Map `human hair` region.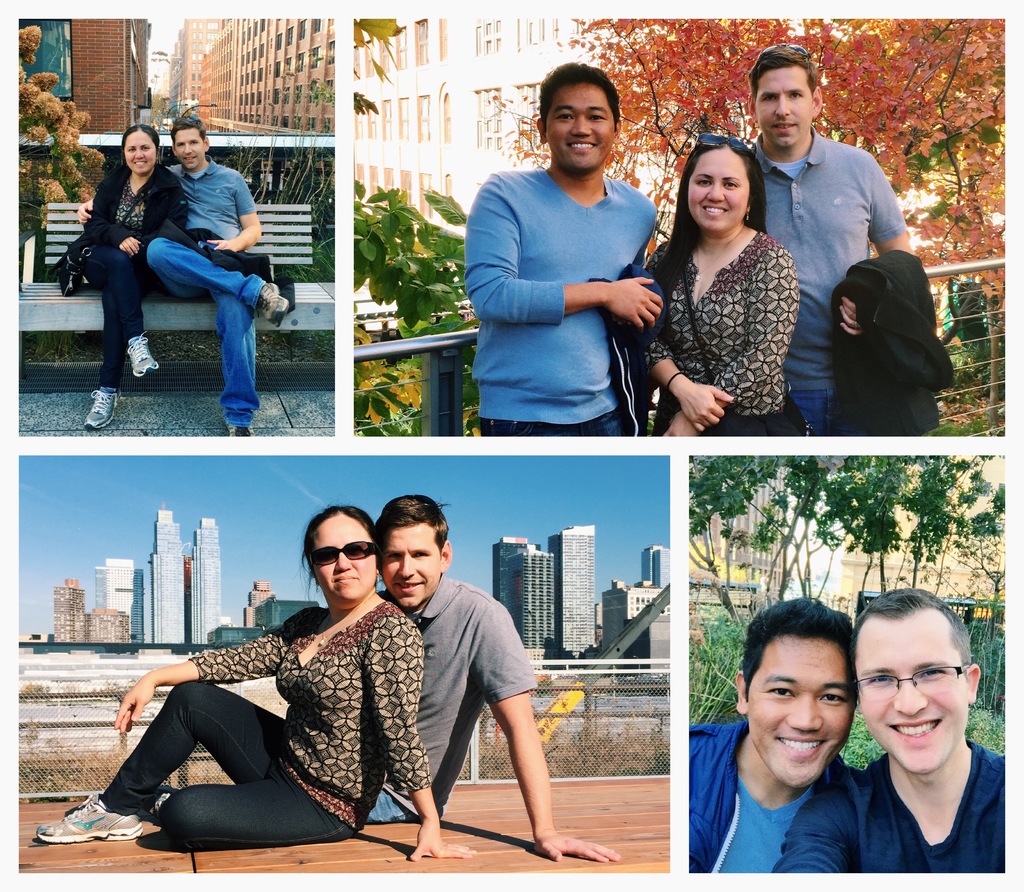
Mapped to box=[534, 56, 621, 139].
